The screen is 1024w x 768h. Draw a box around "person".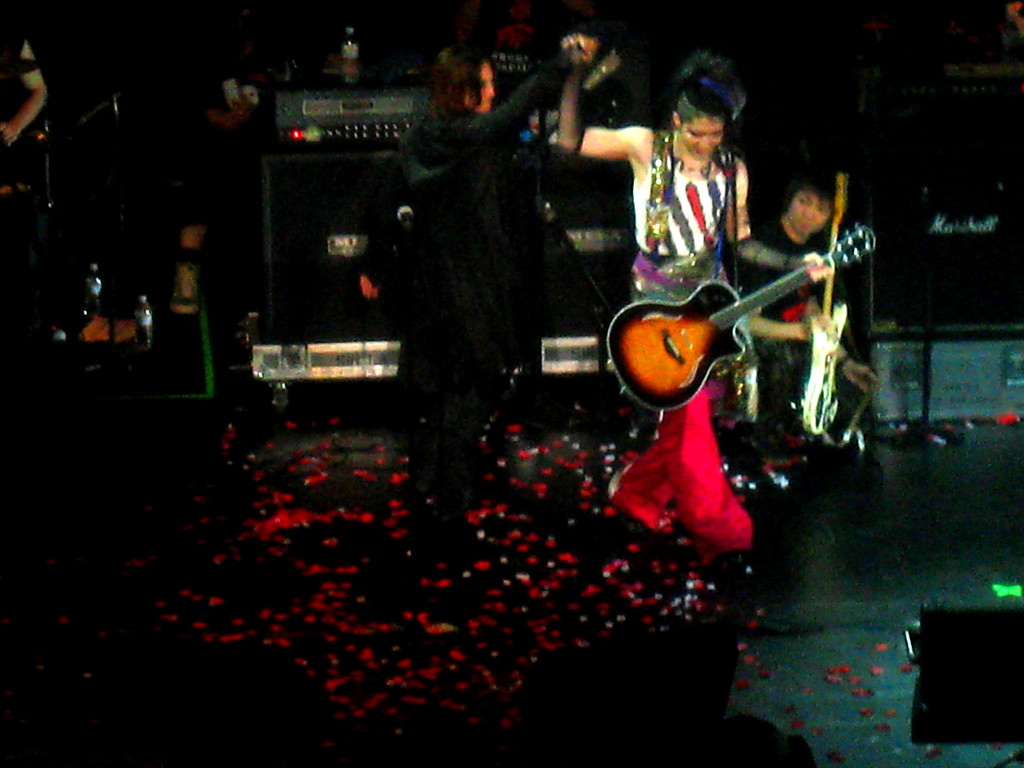
rect(725, 164, 833, 495).
